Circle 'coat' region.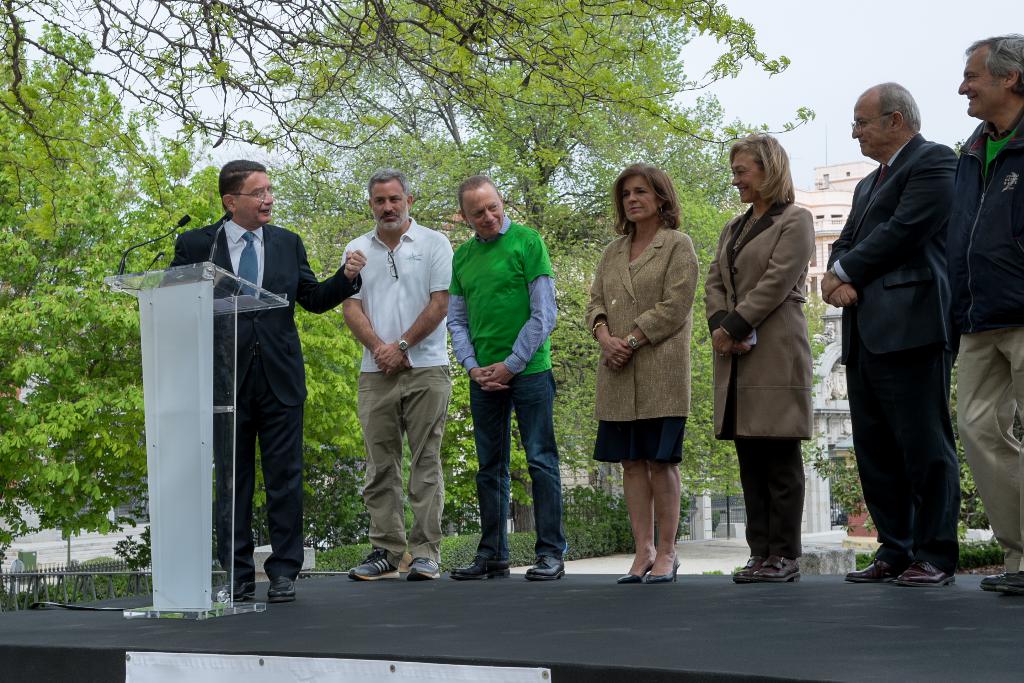
Region: box(717, 193, 813, 440).
